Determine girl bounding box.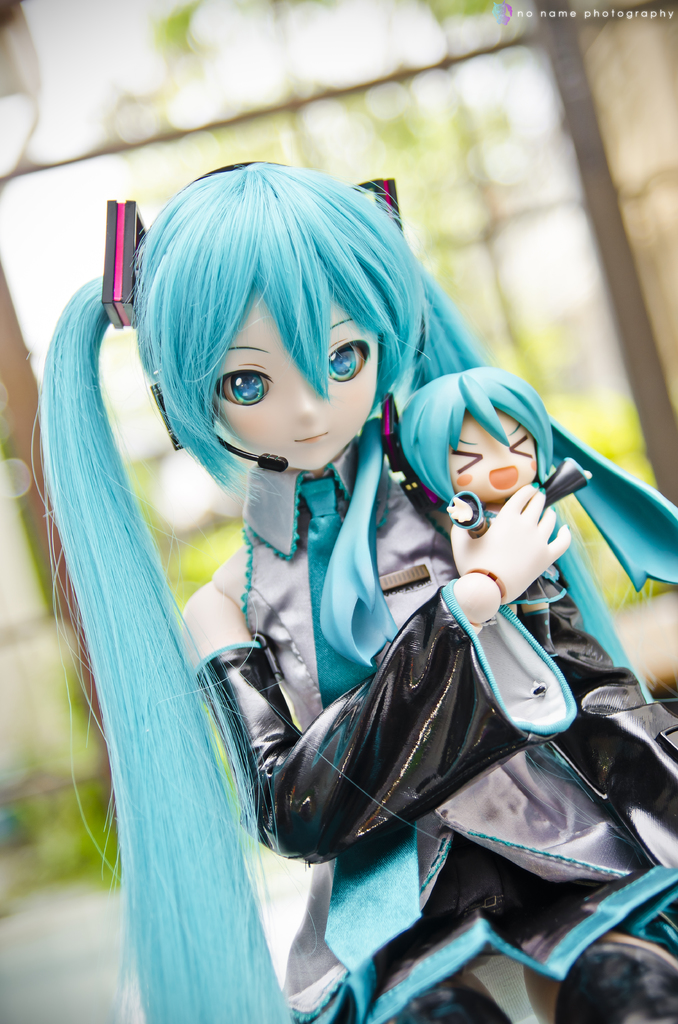
Determined: pyautogui.locateOnScreen(33, 152, 677, 1023).
